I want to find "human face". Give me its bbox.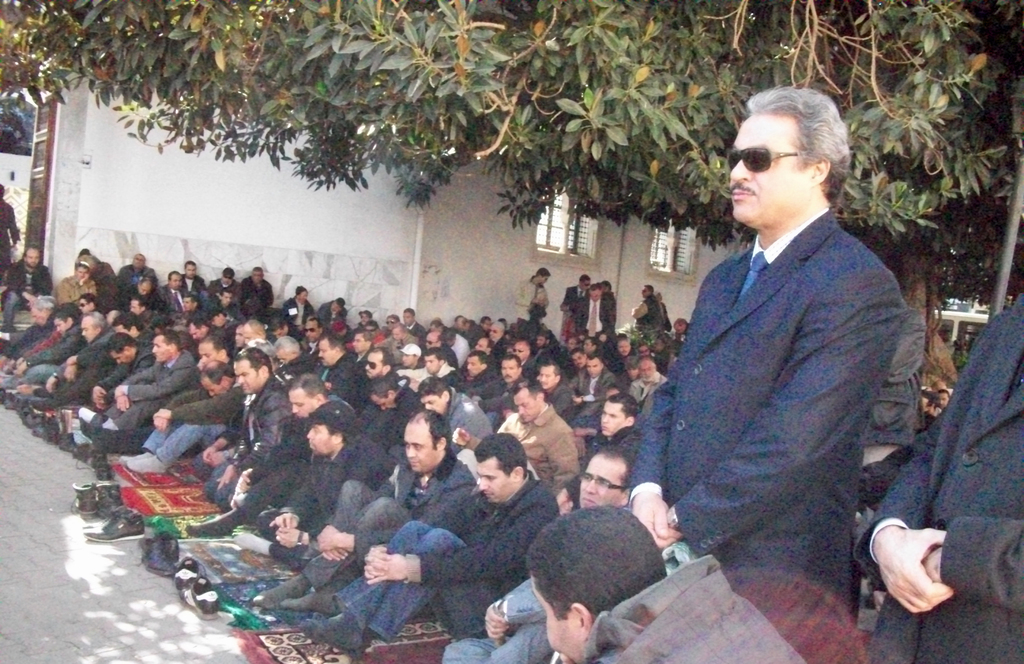
[370,393,394,410].
